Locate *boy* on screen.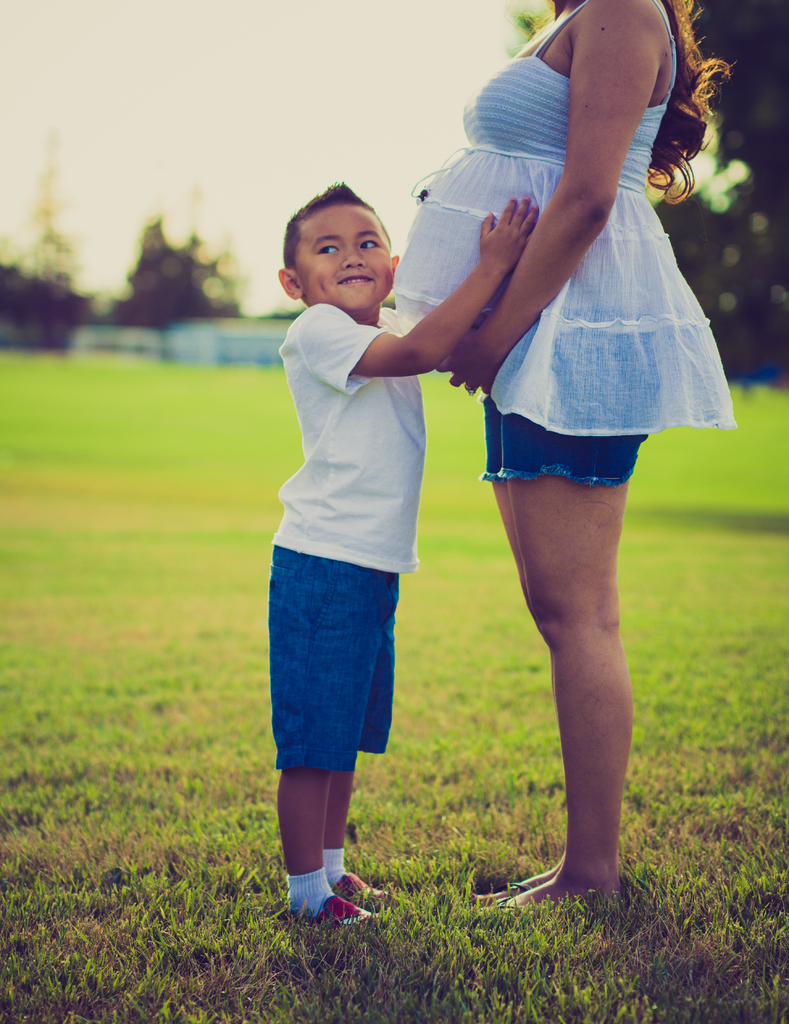
On screen at x1=257 y1=122 x2=514 y2=915.
